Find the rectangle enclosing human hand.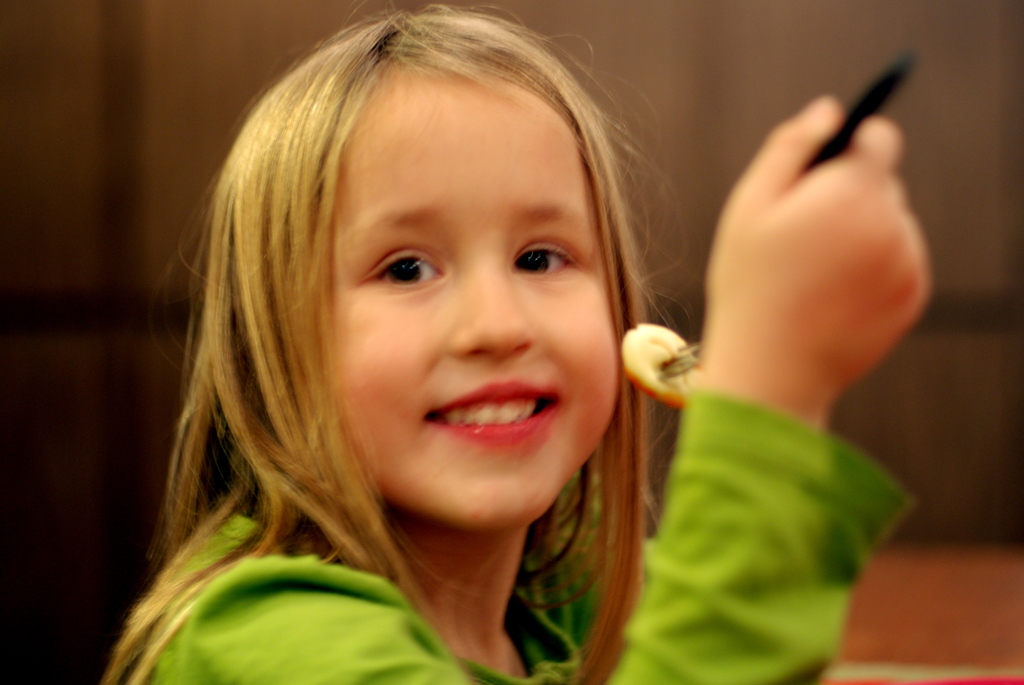
detection(677, 93, 934, 450).
